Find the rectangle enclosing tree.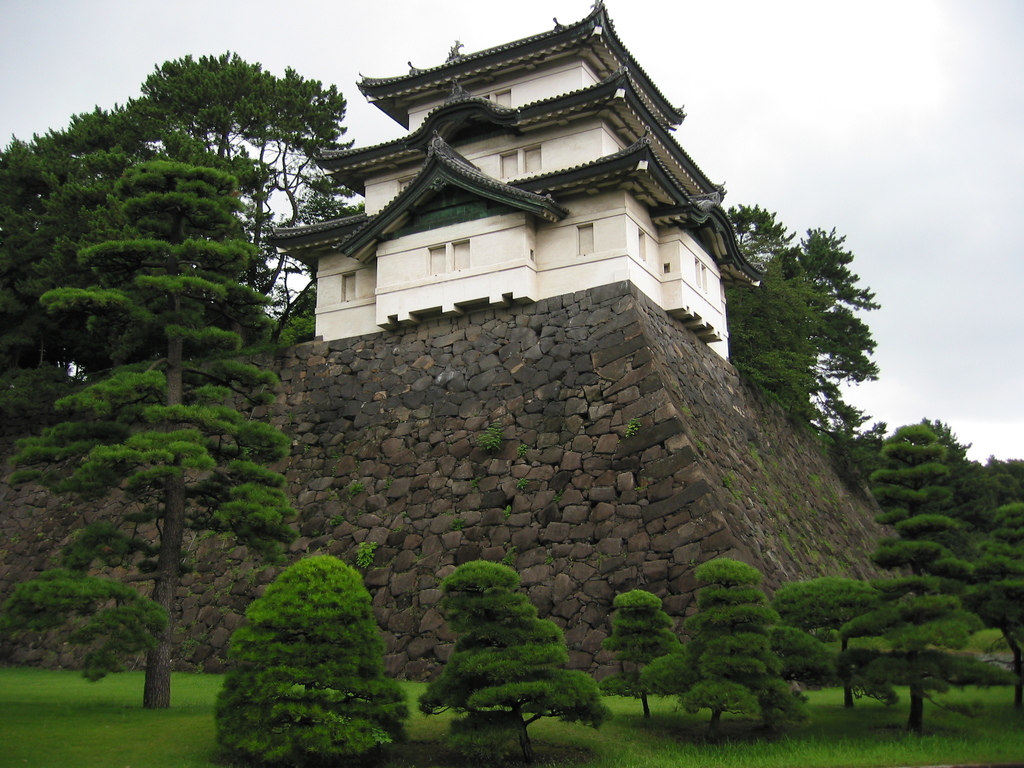
x1=964 y1=452 x2=1023 y2=733.
